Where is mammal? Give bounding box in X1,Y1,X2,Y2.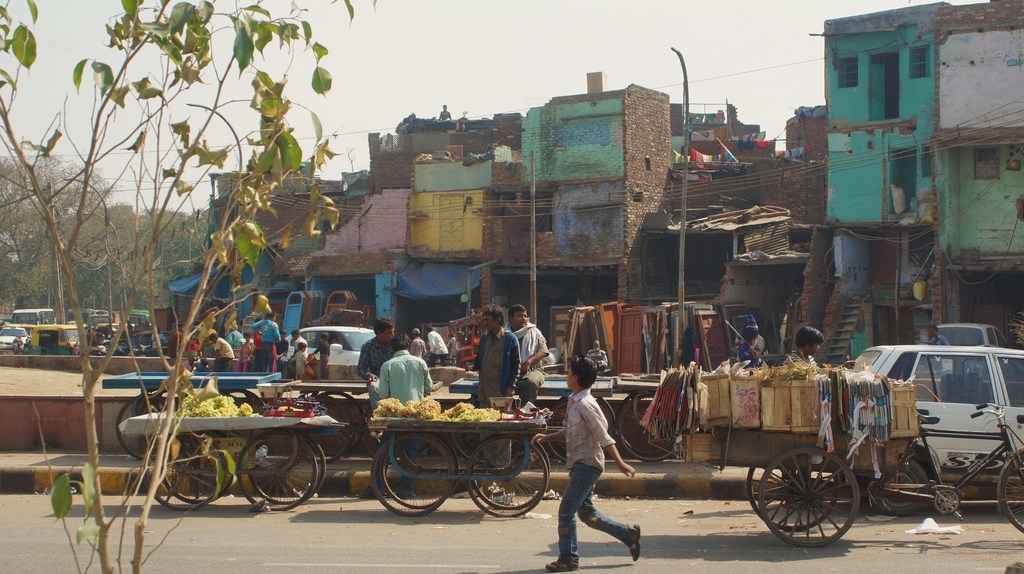
358,314,399,390.
